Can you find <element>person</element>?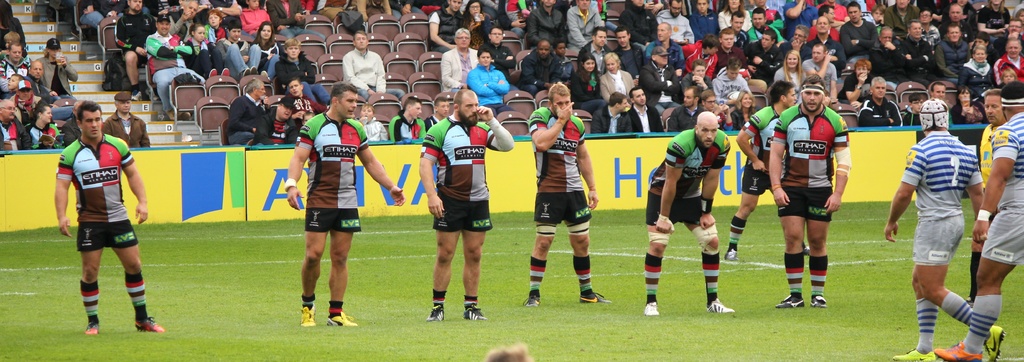
Yes, bounding box: {"left": 882, "top": 90, "right": 1000, "bottom": 361}.
